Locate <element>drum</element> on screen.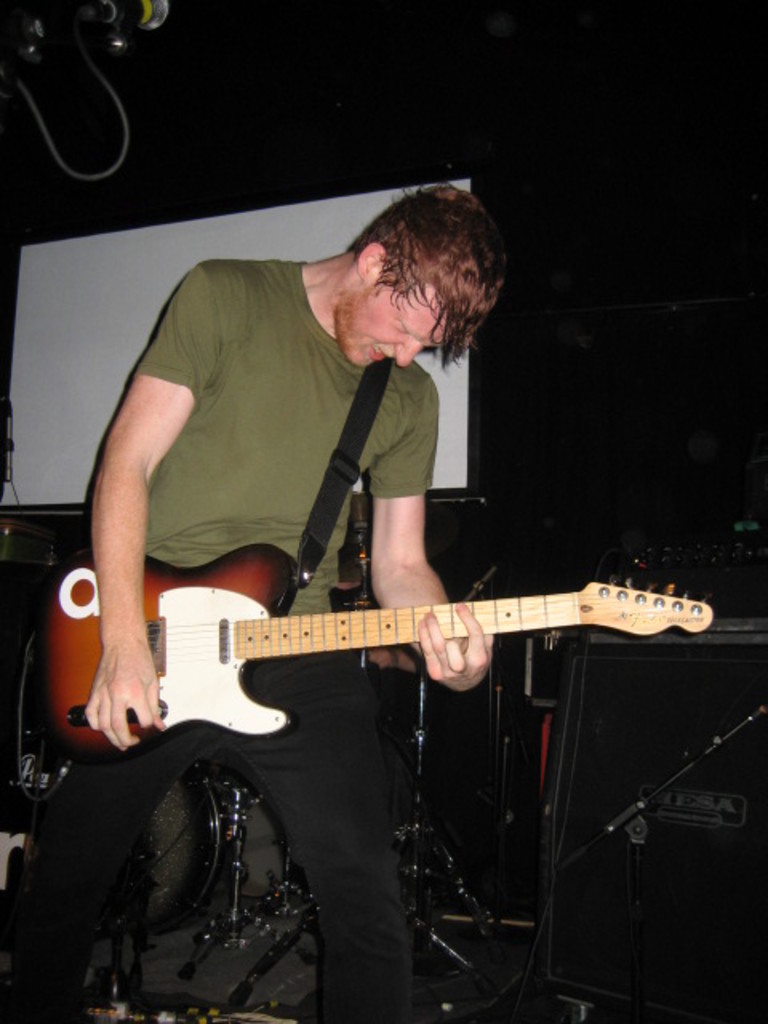
On screen at <bbox>30, 763, 221, 930</bbox>.
